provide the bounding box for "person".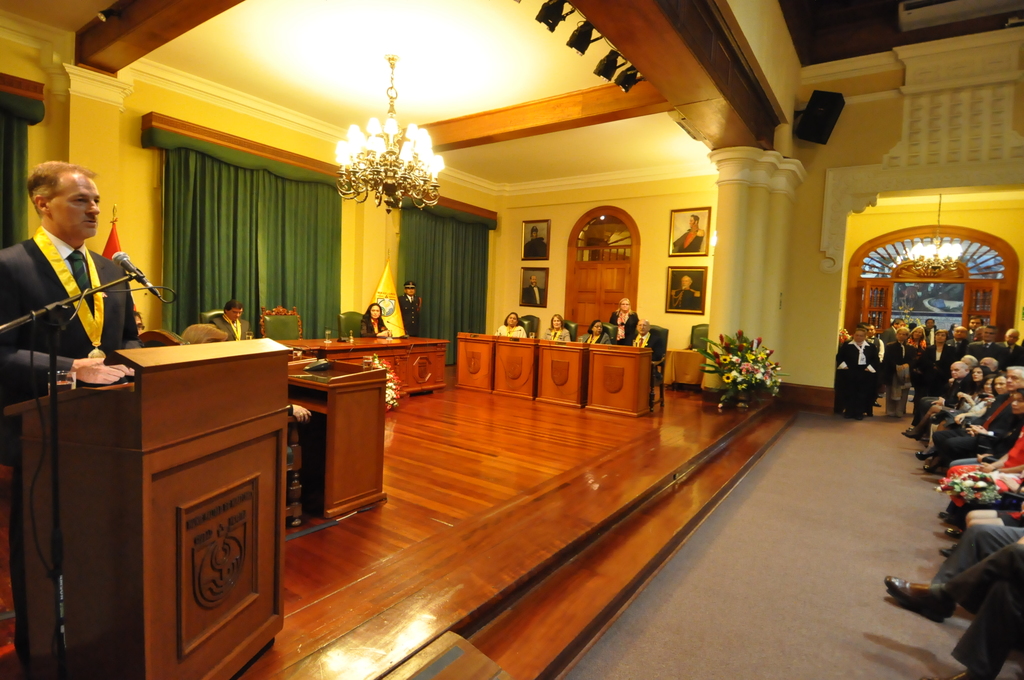
913, 326, 960, 419.
